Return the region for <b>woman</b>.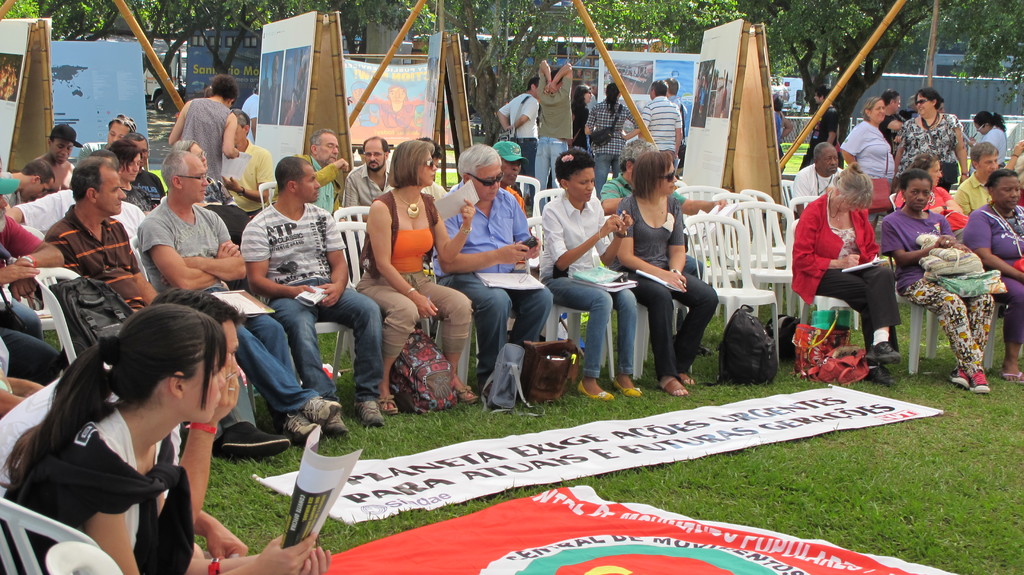
locate(356, 139, 481, 414).
